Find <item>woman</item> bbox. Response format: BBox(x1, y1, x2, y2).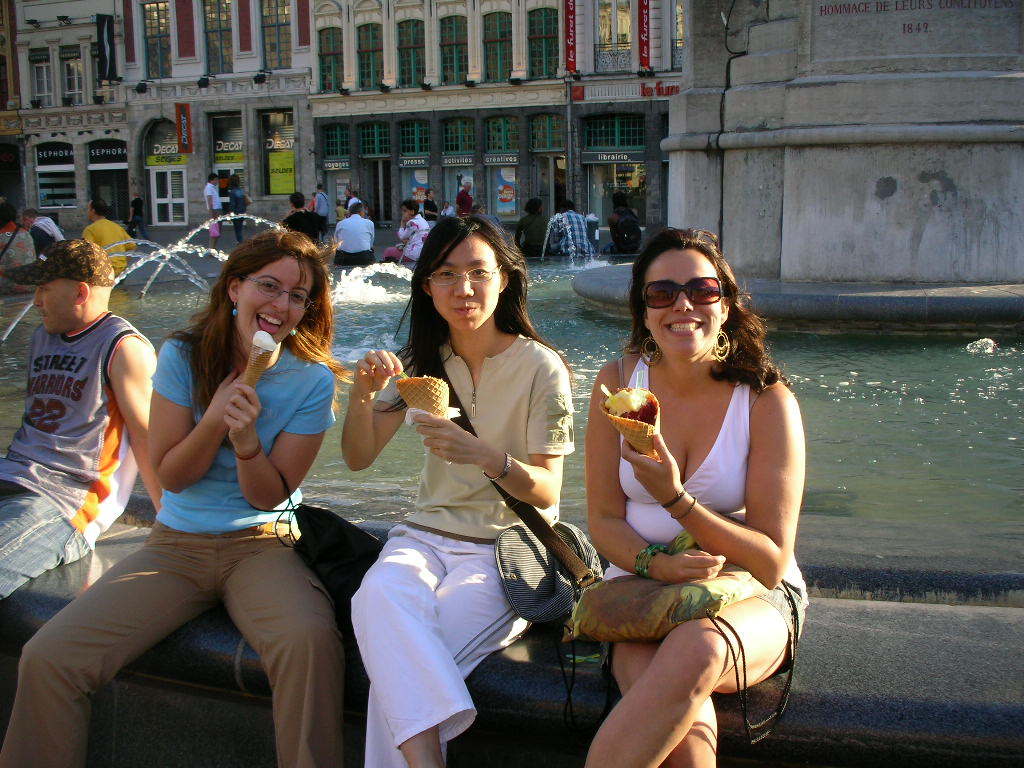
BBox(342, 218, 587, 767).
